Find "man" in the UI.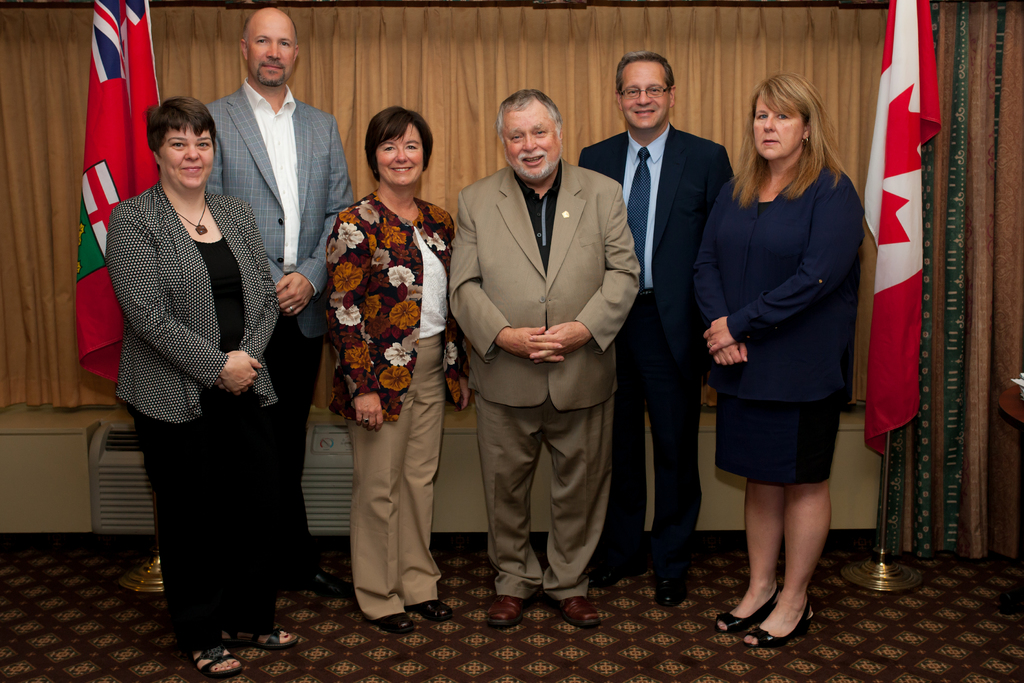
UI element at 575, 53, 729, 607.
